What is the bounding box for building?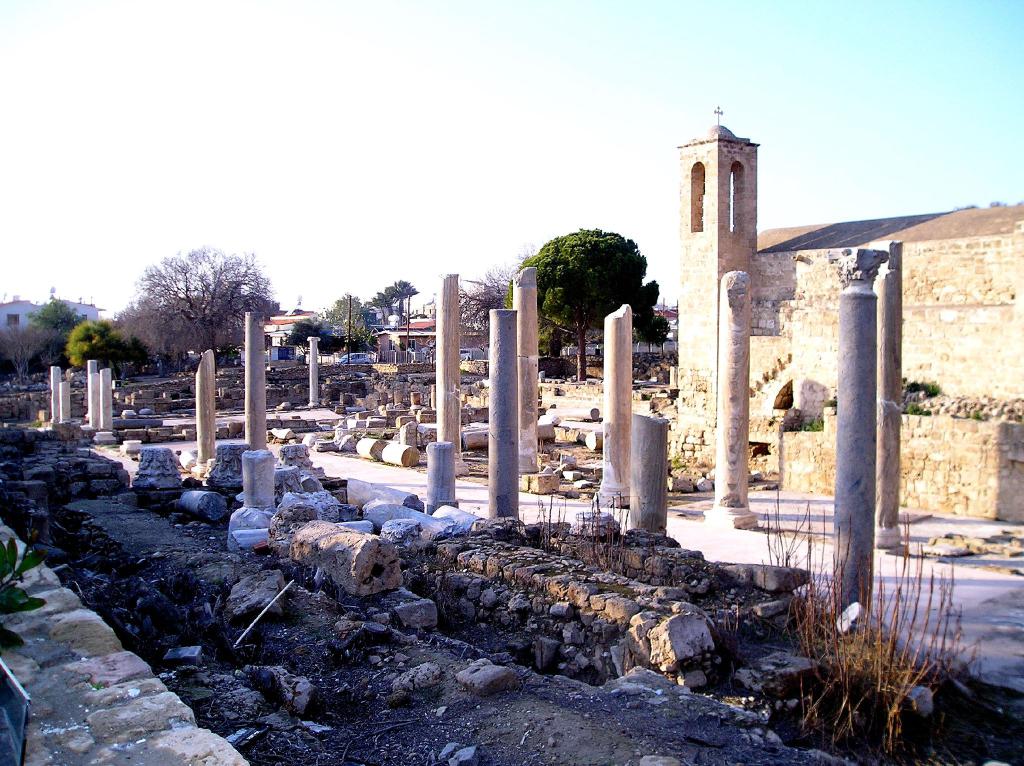
detection(260, 305, 311, 350).
